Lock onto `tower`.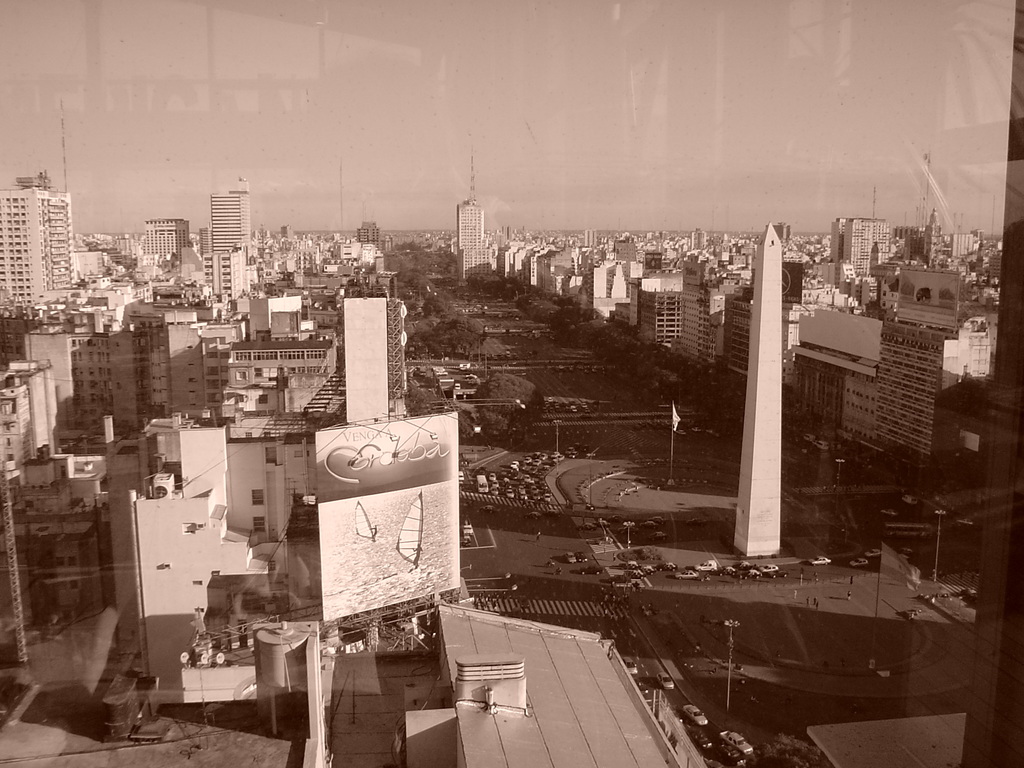
Locked: <region>838, 213, 874, 278</region>.
